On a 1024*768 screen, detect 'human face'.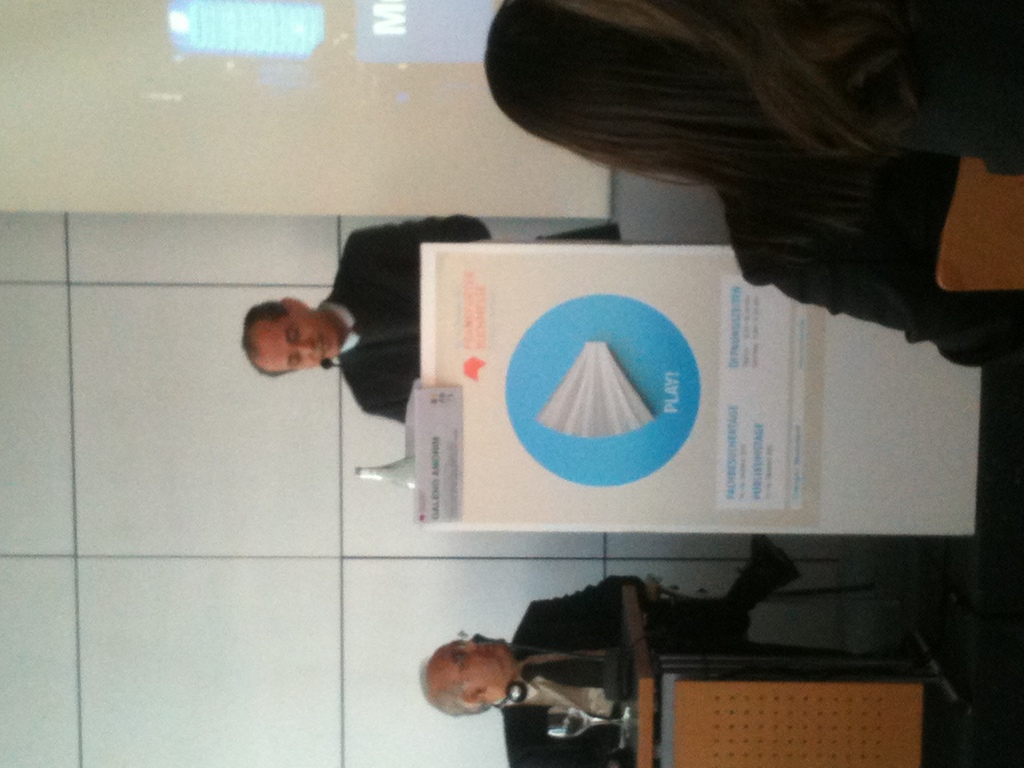
{"x1": 255, "y1": 305, "x2": 340, "y2": 368}.
